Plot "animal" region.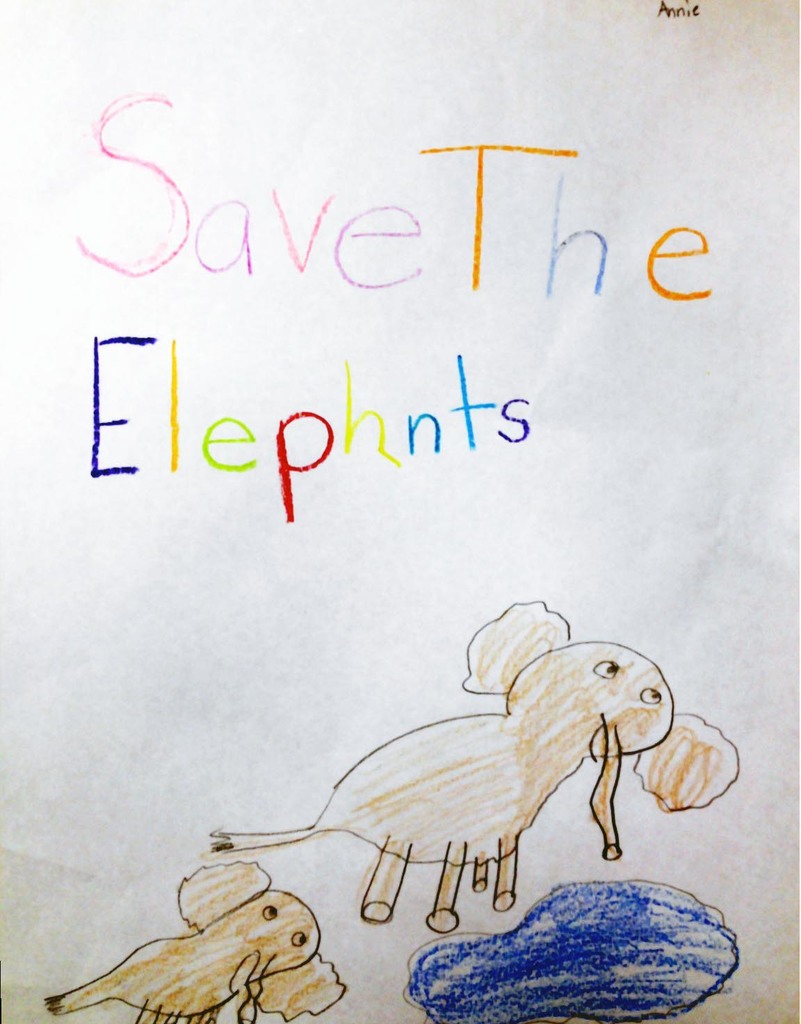
Plotted at bbox=(43, 866, 344, 1023).
